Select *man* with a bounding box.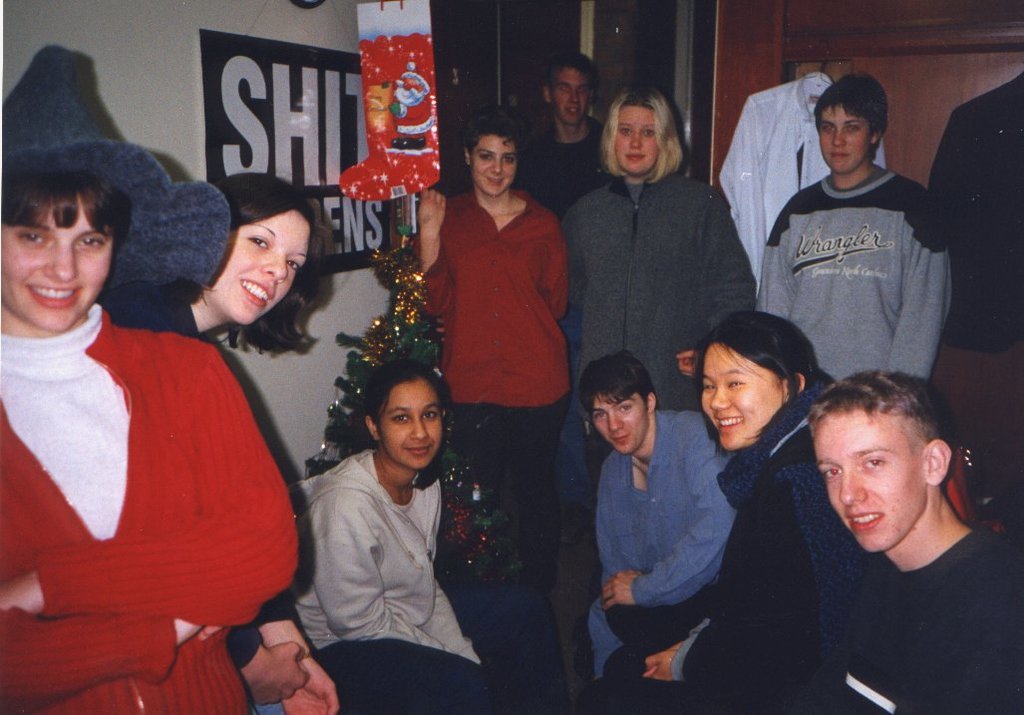
pyautogui.locateOnScreen(746, 75, 955, 389).
